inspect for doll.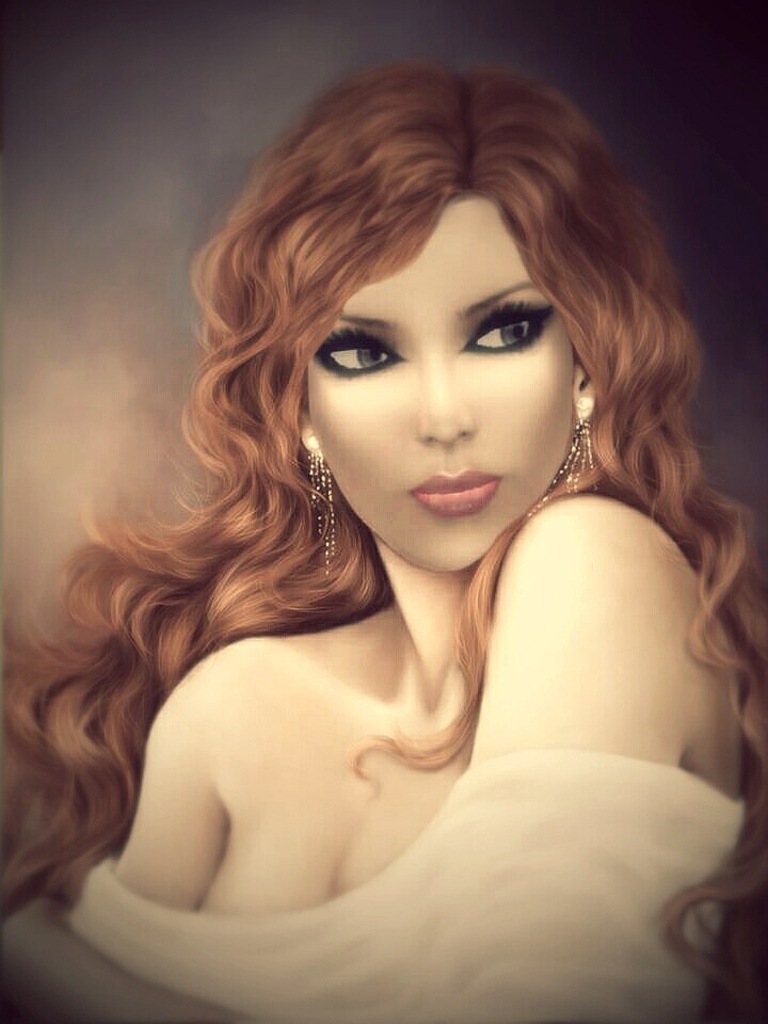
Inspection: bbox=(13, 59, 767, 1023).
